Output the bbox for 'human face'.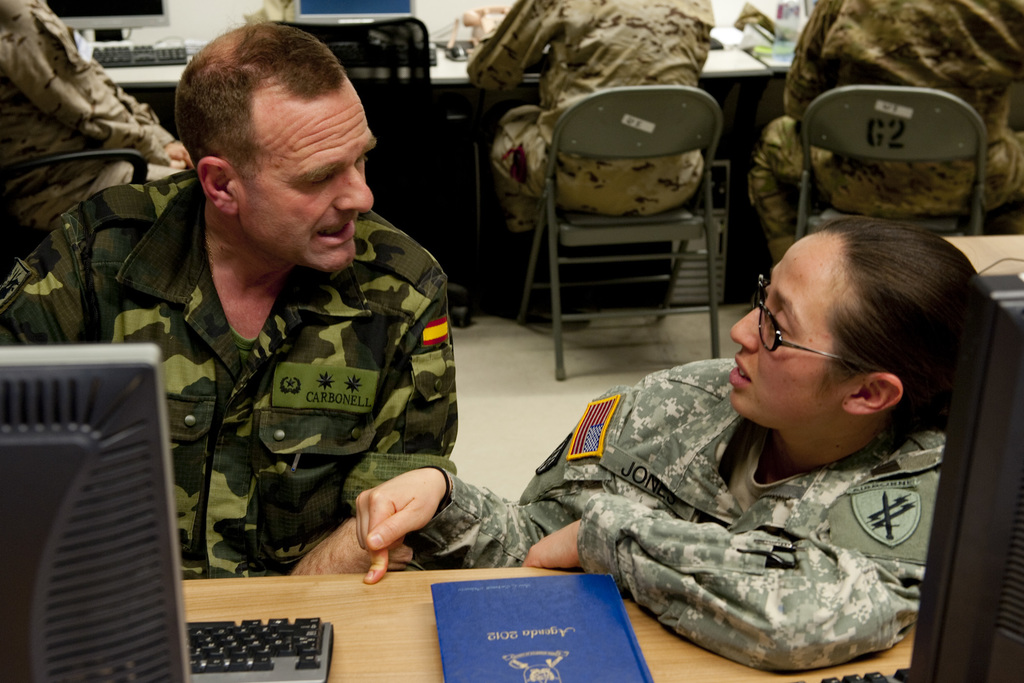
(234, 73, 375, 274).
